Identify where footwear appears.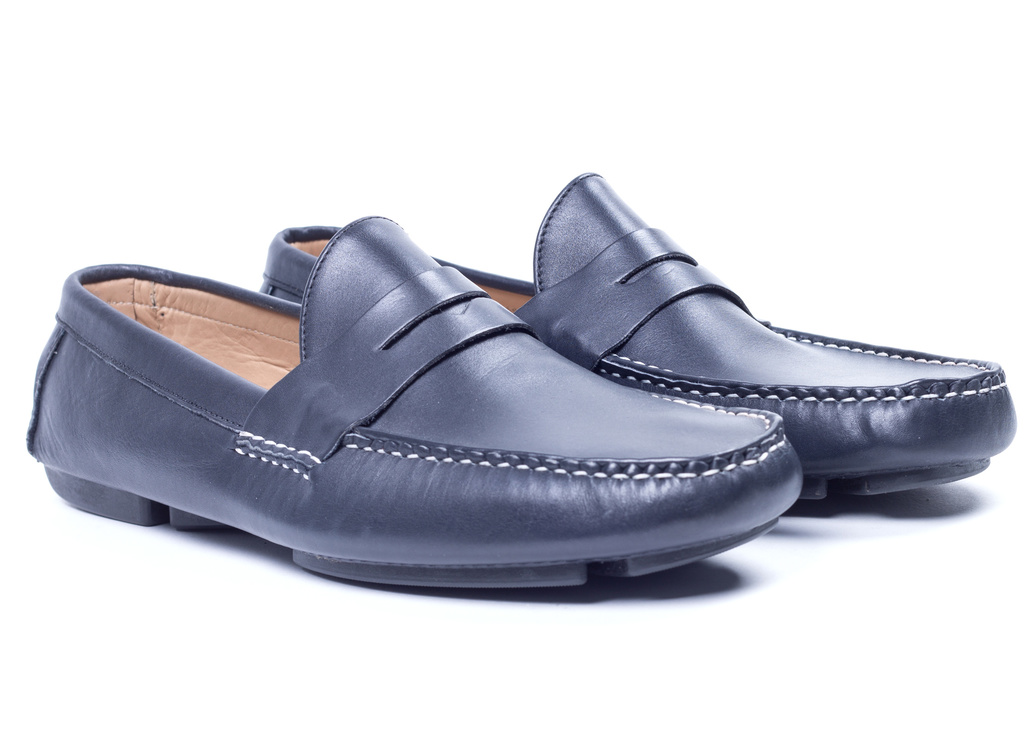
Appears at x1=19 y1=210 x2=808 y2=598.
